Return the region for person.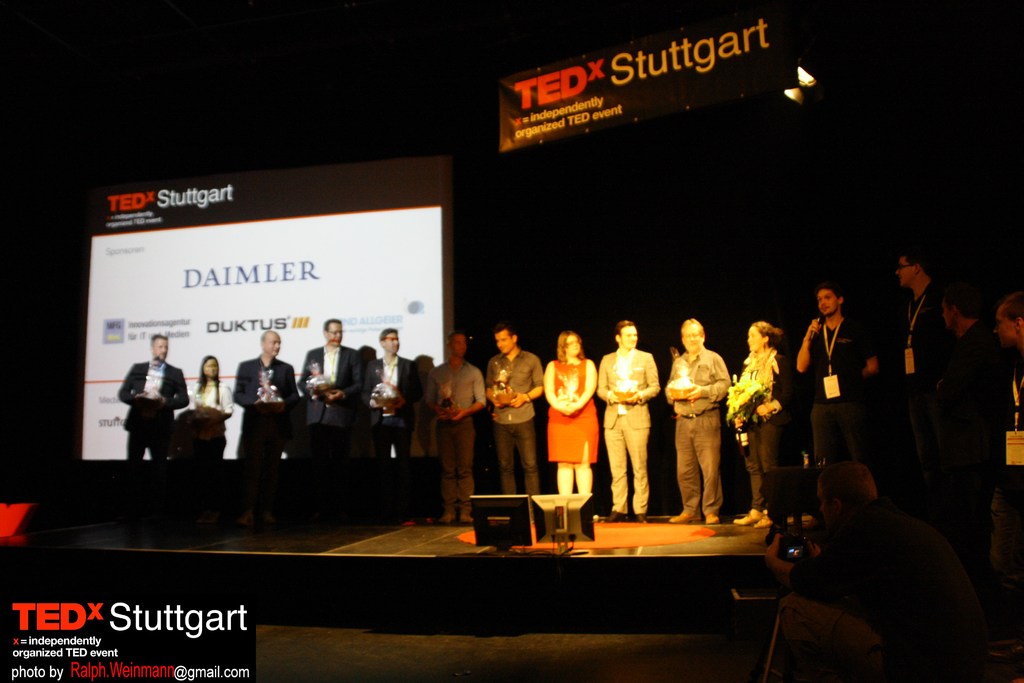
rect(298, 317, 368, 511).
